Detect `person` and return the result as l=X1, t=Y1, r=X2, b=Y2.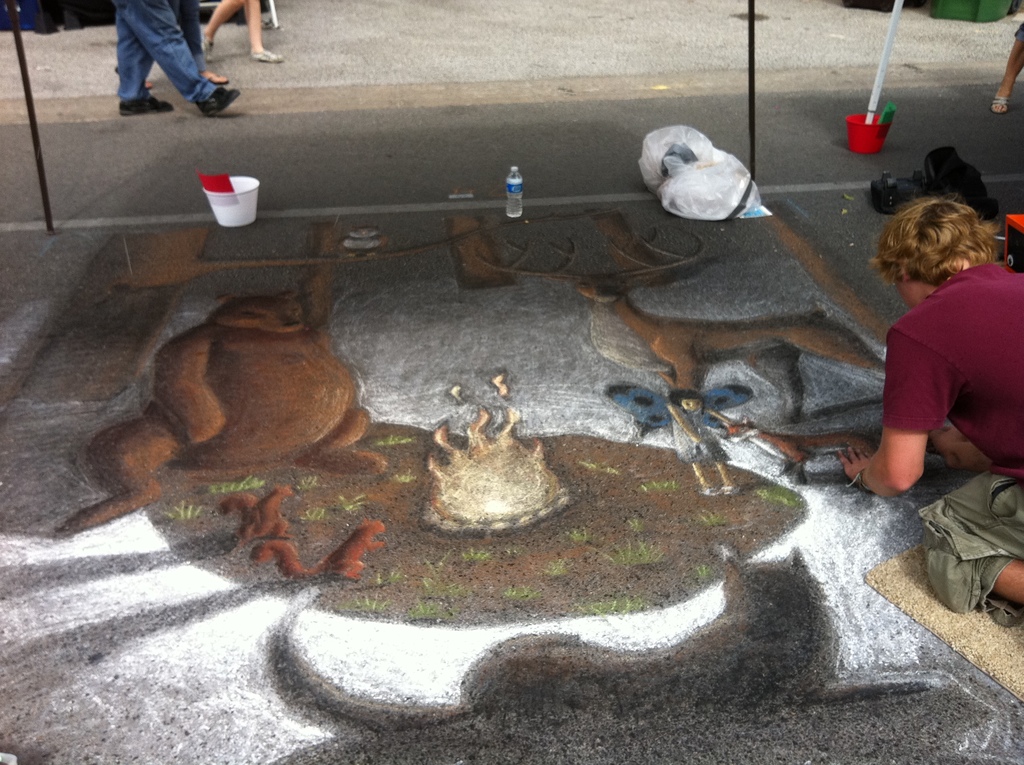
l=835, t=197, r=1023, b=617.
